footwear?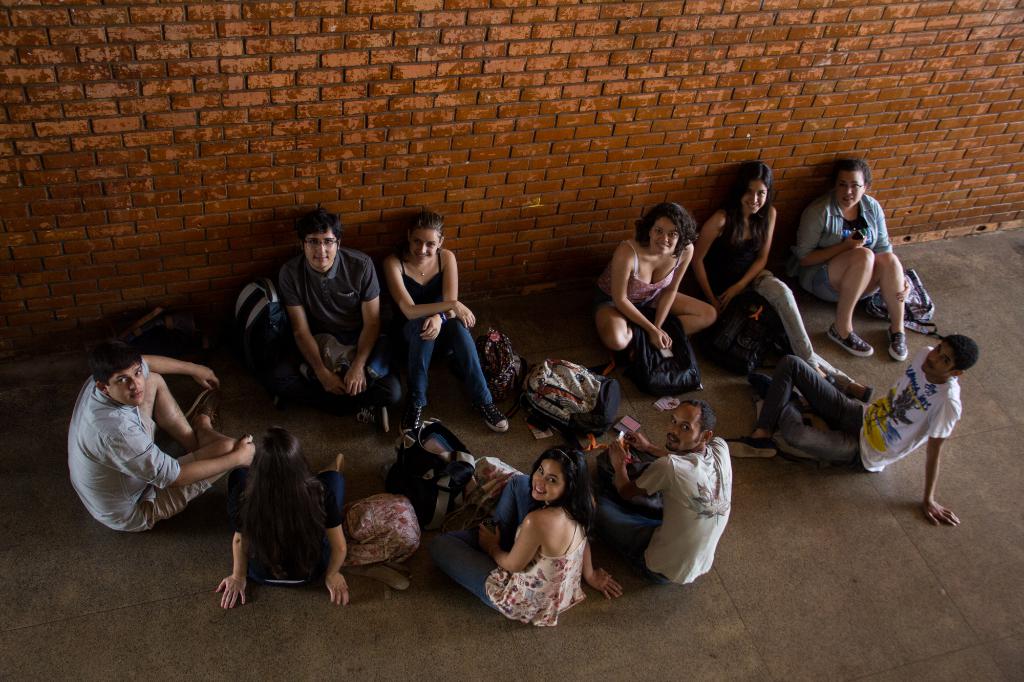
726:434:777:456
